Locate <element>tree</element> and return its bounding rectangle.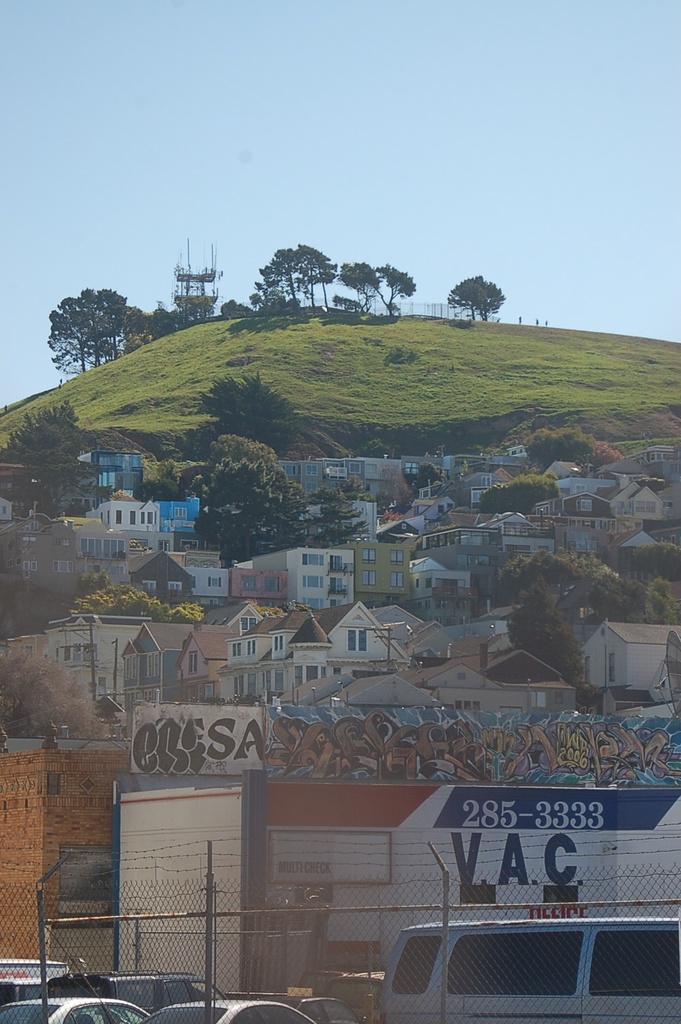
{"x1": 193, "y1": 371, "x2": 301, "y2": 415}.
